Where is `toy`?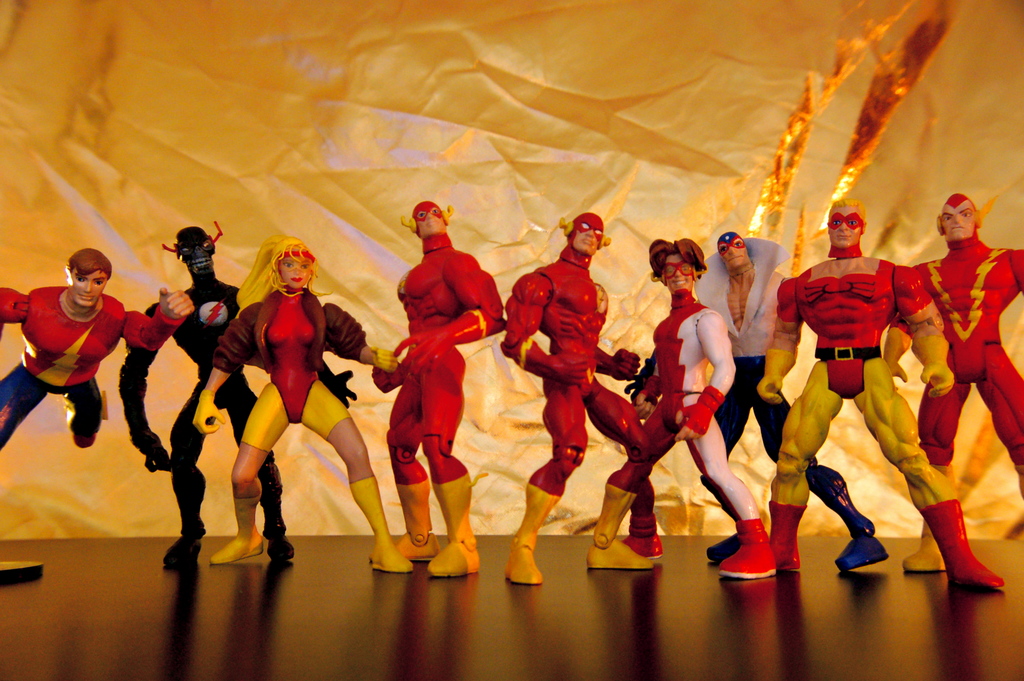
(902, 195, 1023, 574).
